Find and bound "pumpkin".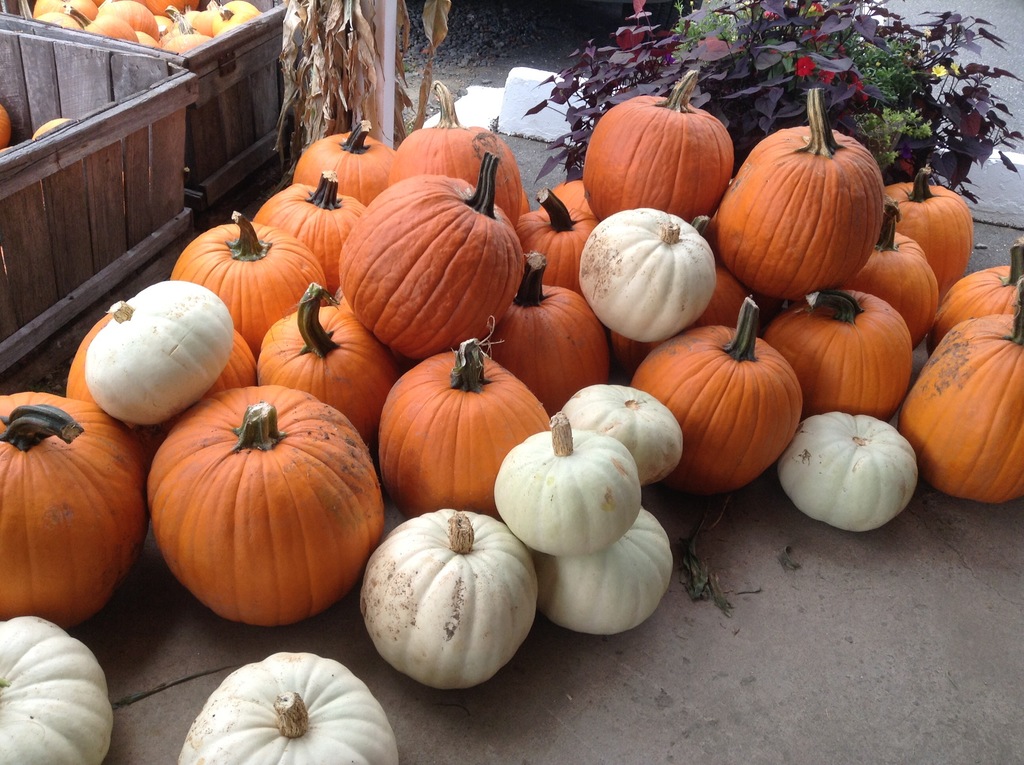
Bound: bbox(847, 207, 941, 356).
